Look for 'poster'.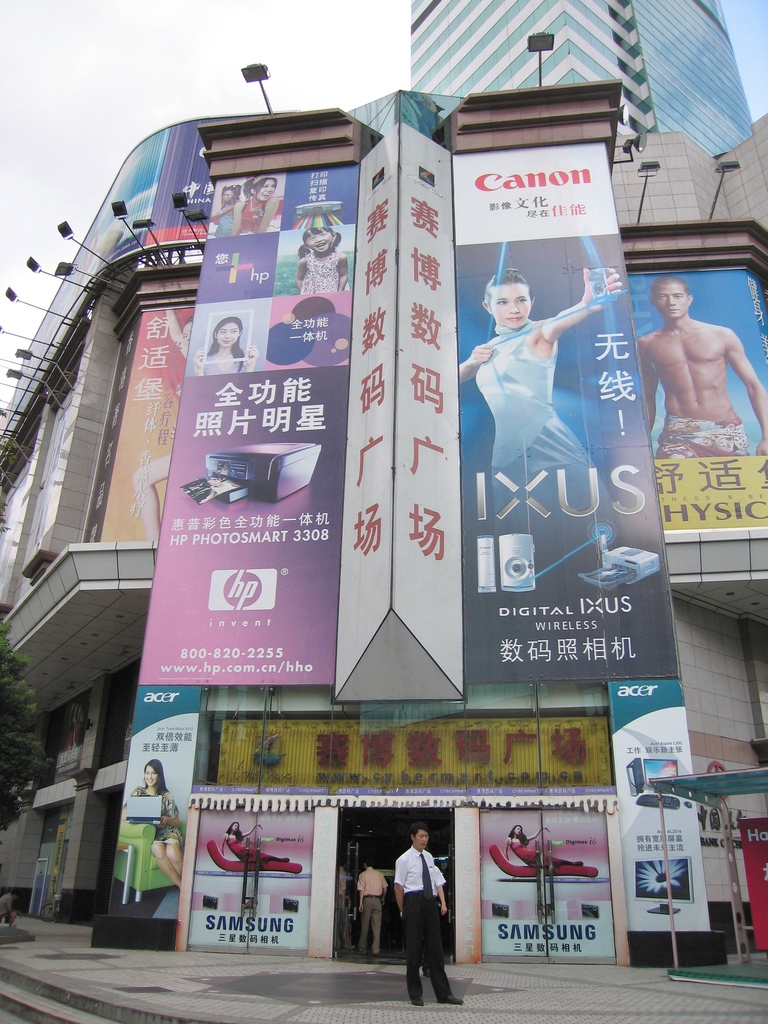
Found: region(107, 686, 205, 924).
